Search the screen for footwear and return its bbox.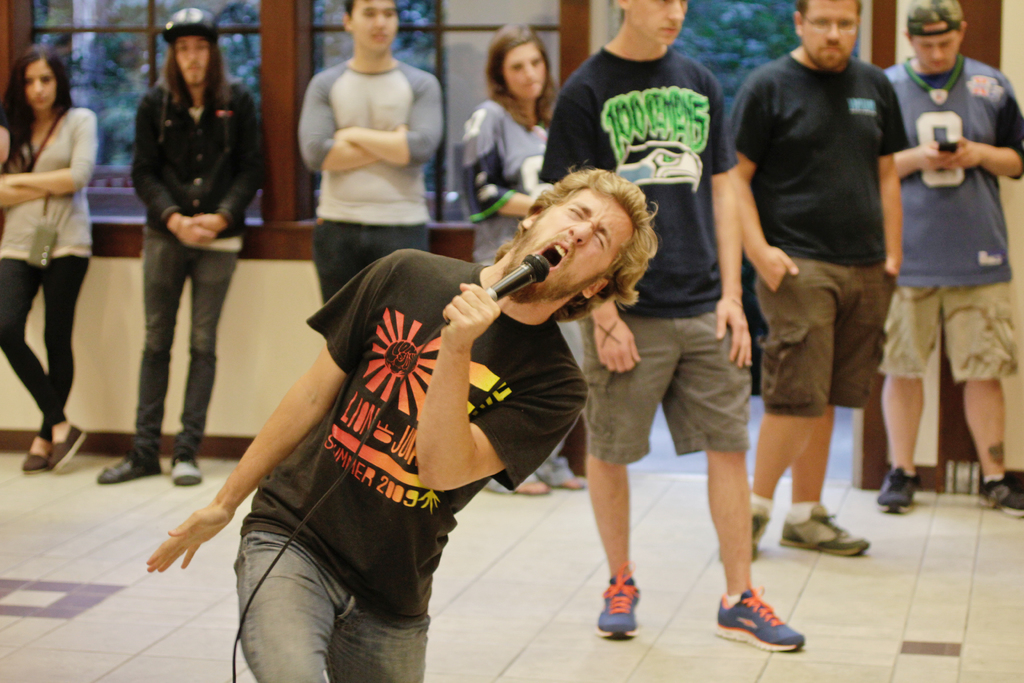
Found: left=19, top=429, right=49, bottom=470.
